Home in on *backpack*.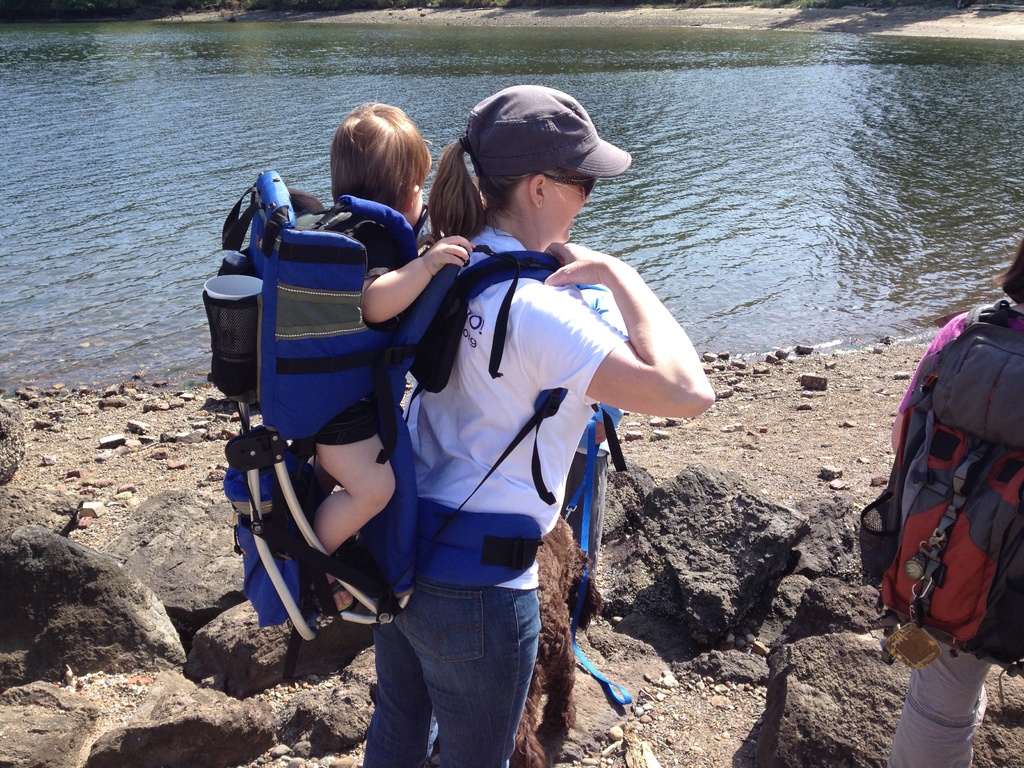
Homed in at {"left": 207, "top": 180, "right": 627, "bottom": 700}.
